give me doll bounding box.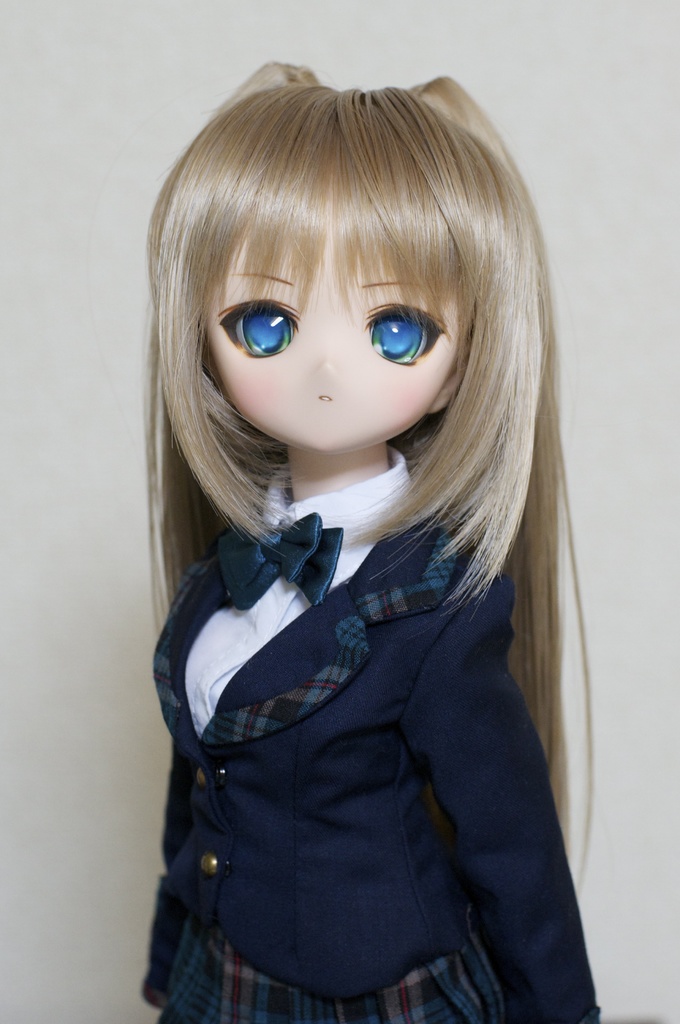
detection(120, 88, 615, 984).
